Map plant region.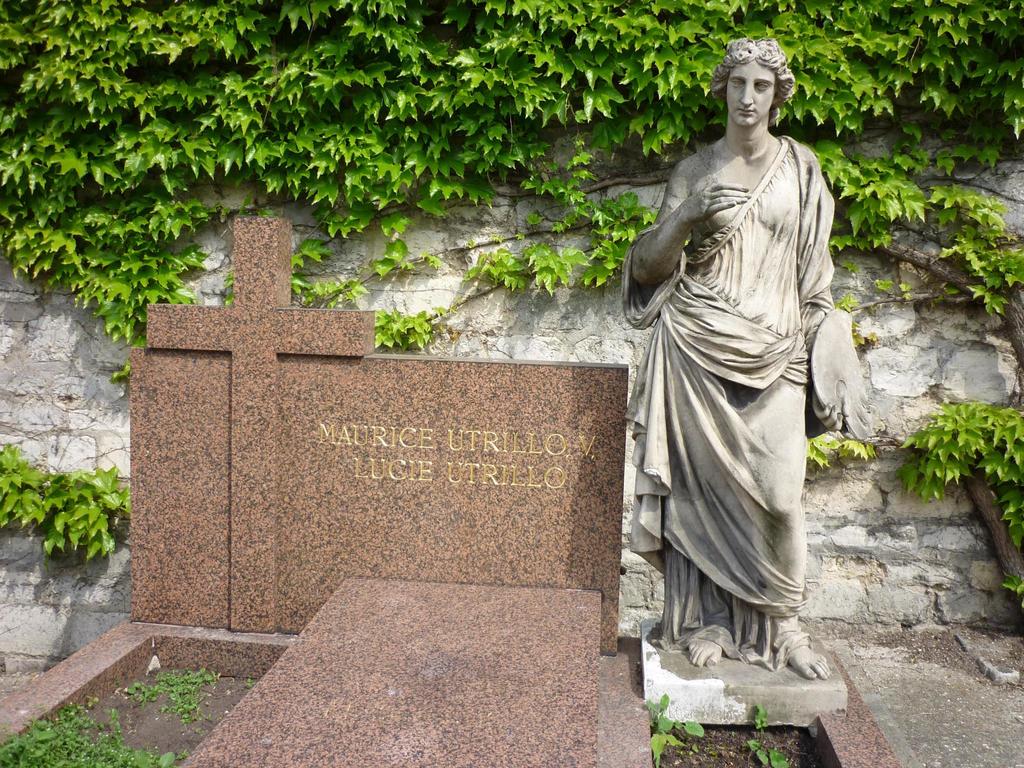
Mapped to x1=641, y1=684, x2=710, y2=767.
